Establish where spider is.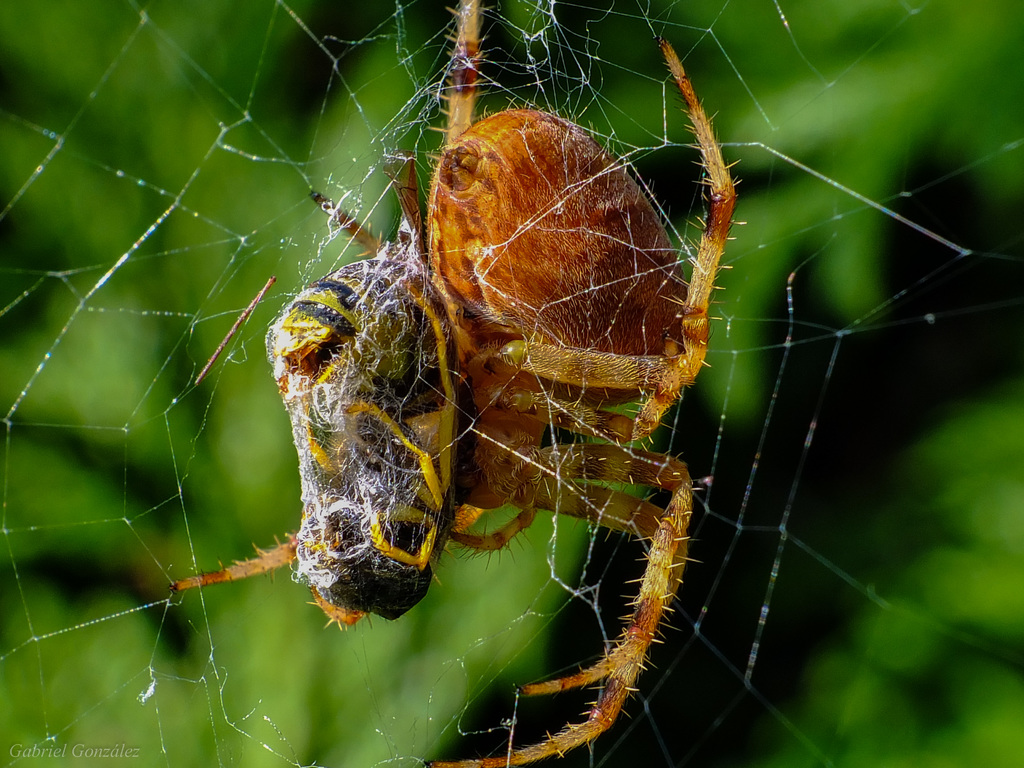
Established at l=163, t=148, r=474, b=634.
